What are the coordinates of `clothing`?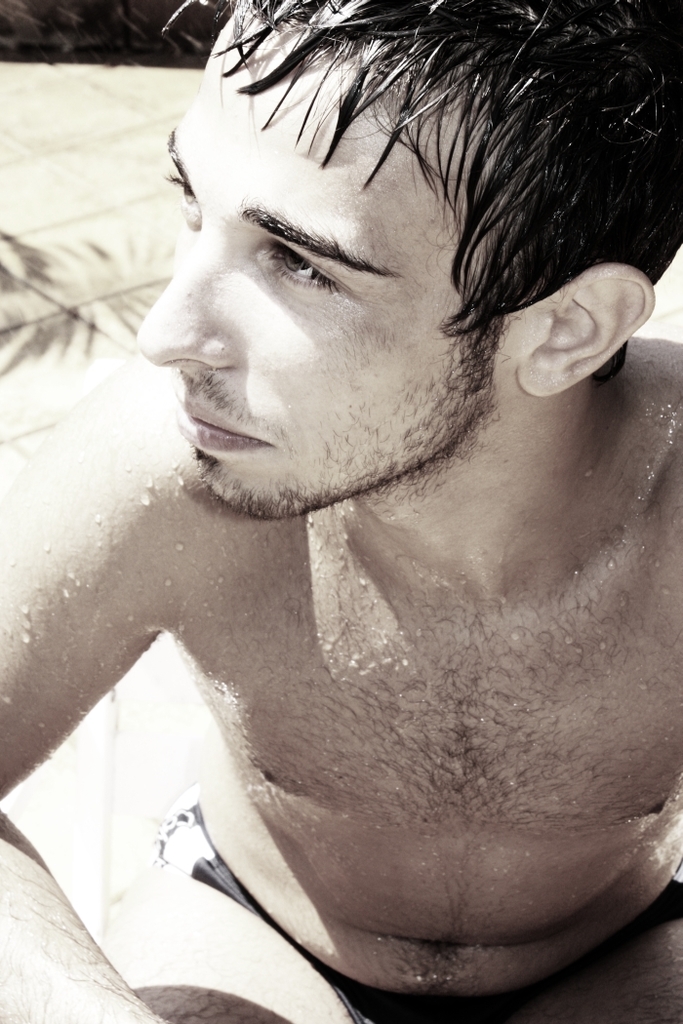
region(138, 768, 682, 1023).
